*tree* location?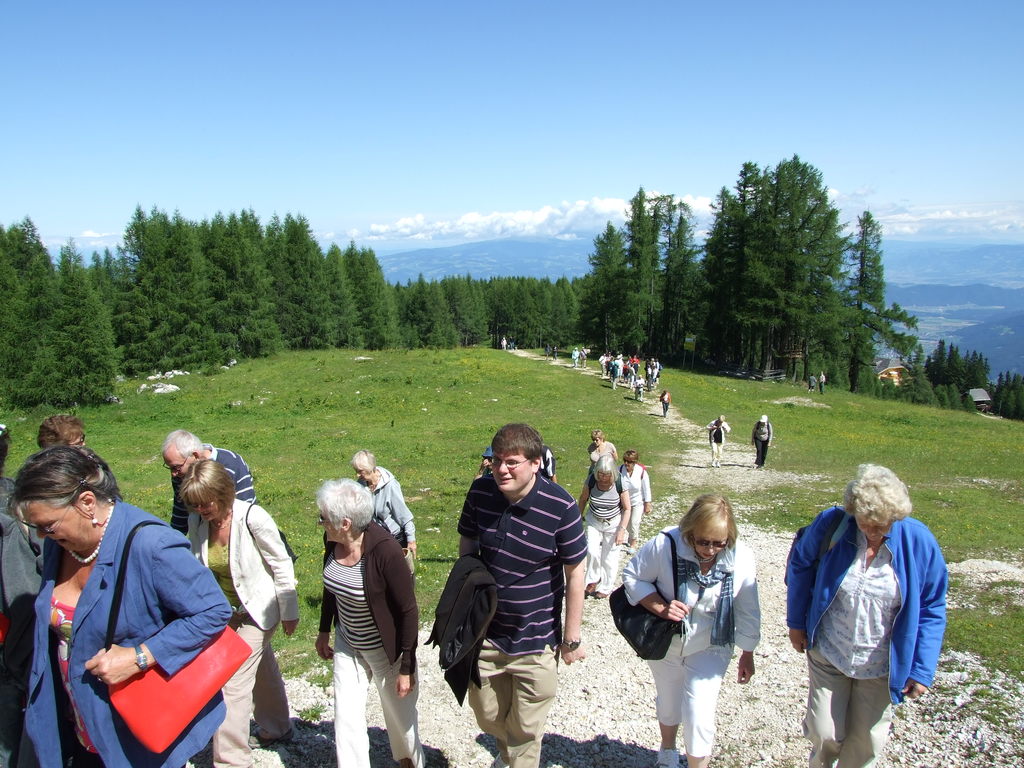
select_region(4, 210, 52, 407)
